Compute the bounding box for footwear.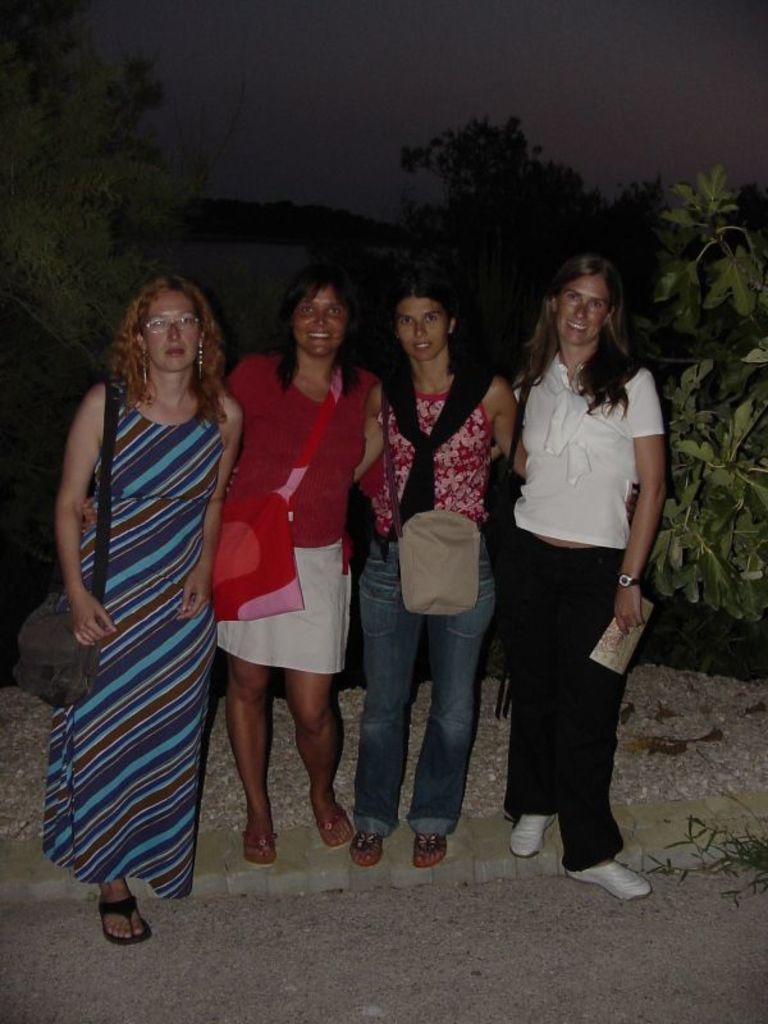
bbox=[349, 831, 385, 868].
